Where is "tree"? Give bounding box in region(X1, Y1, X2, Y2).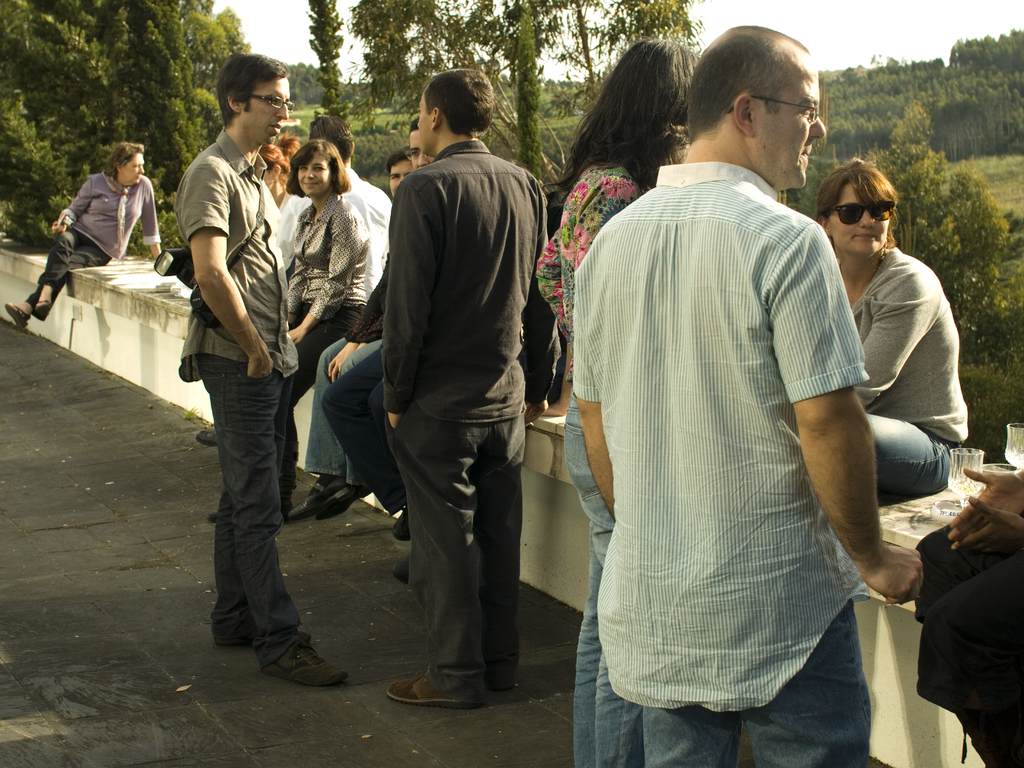
region(876, 103, 1012, 346).
